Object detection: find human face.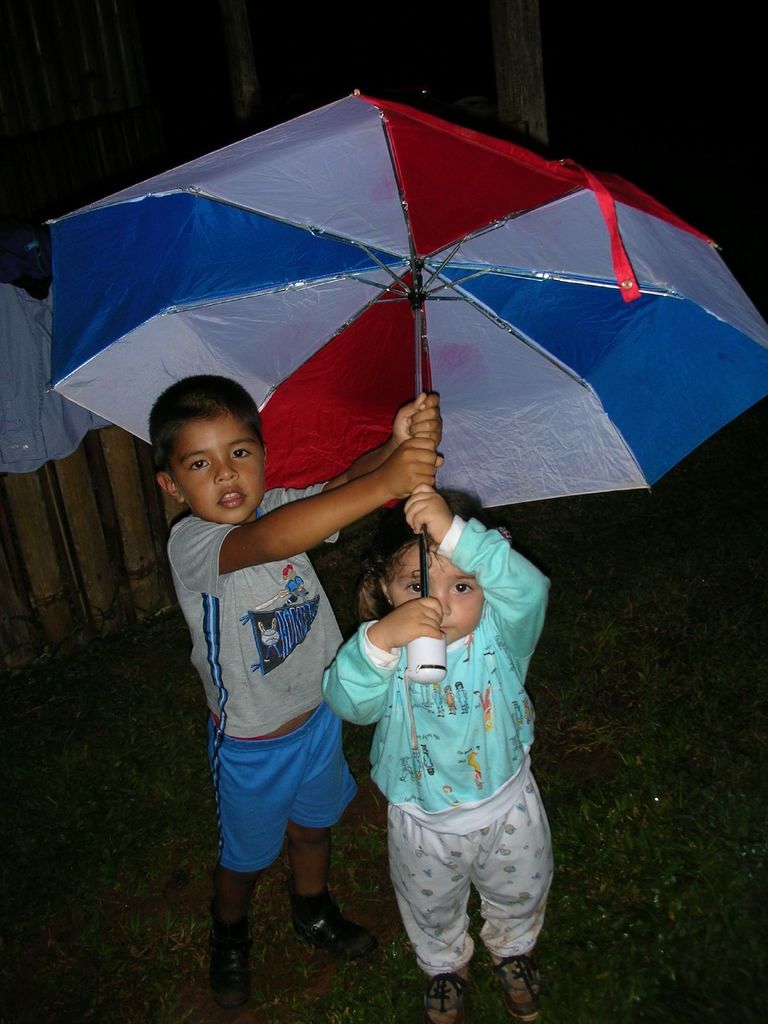
select_region(170, 420, 266, 520).
